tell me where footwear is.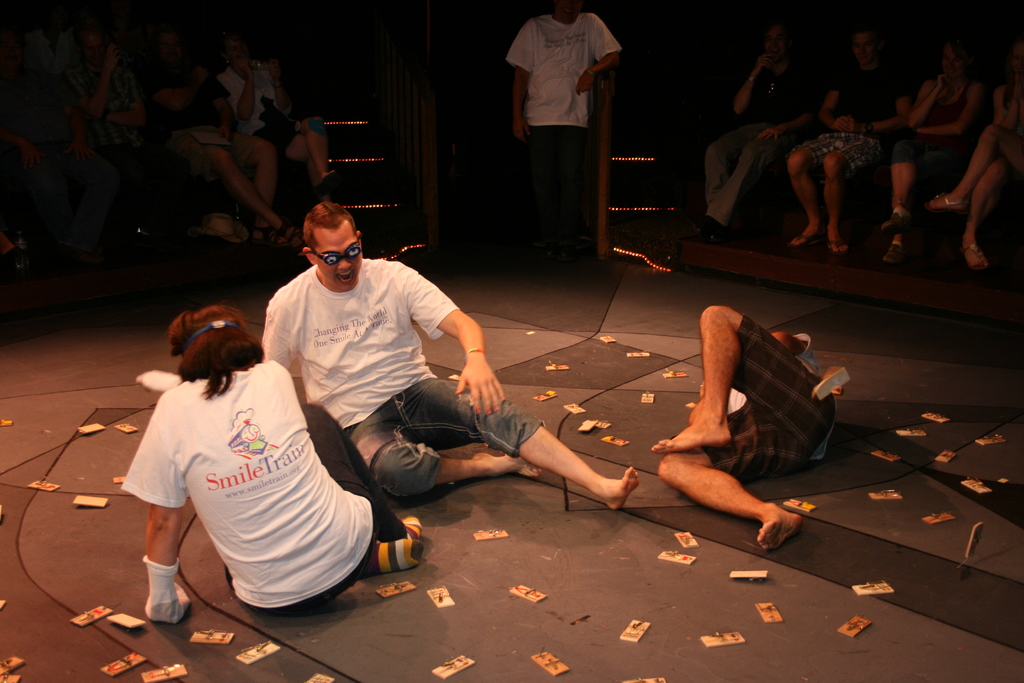
footwear is at <box>883,213,909,236</box>.
